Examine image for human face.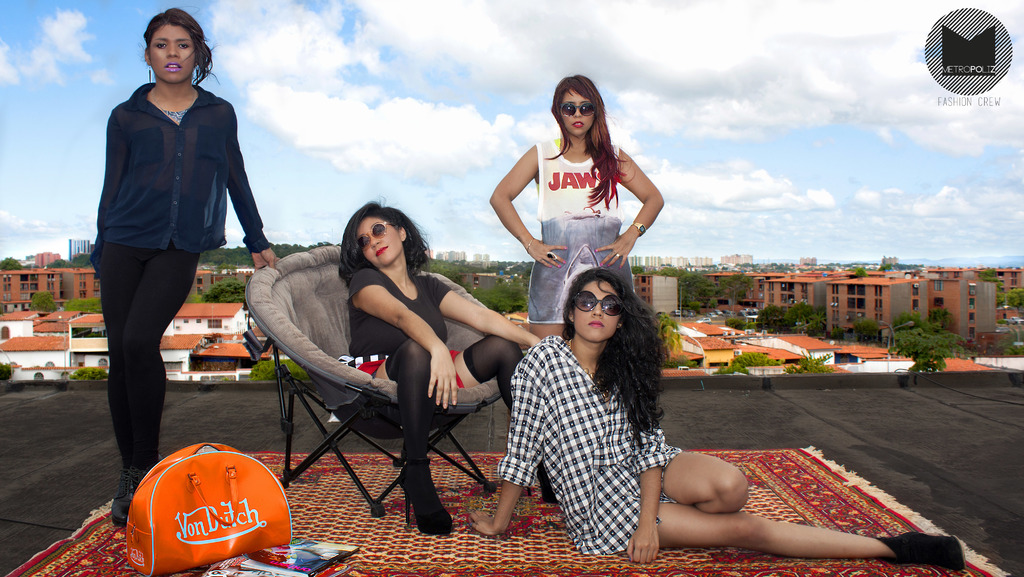
Examination result: rect(358, 217, 400, 266).
